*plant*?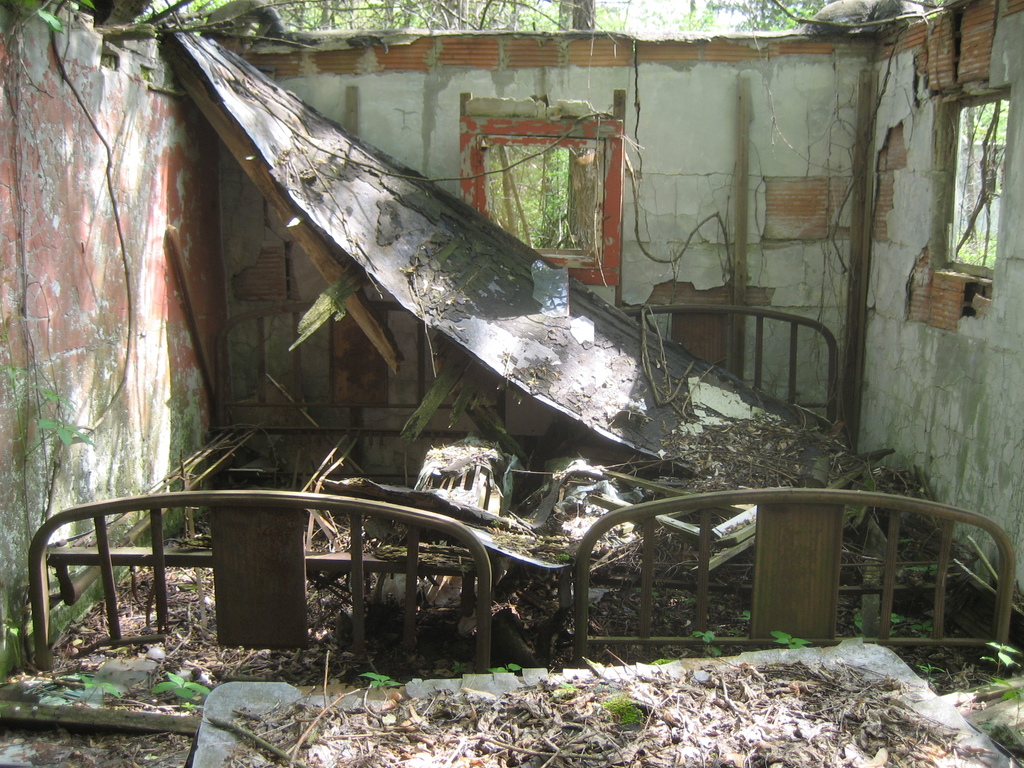
pyautogui.locateOnScreen(724, 627, 743, 637)
